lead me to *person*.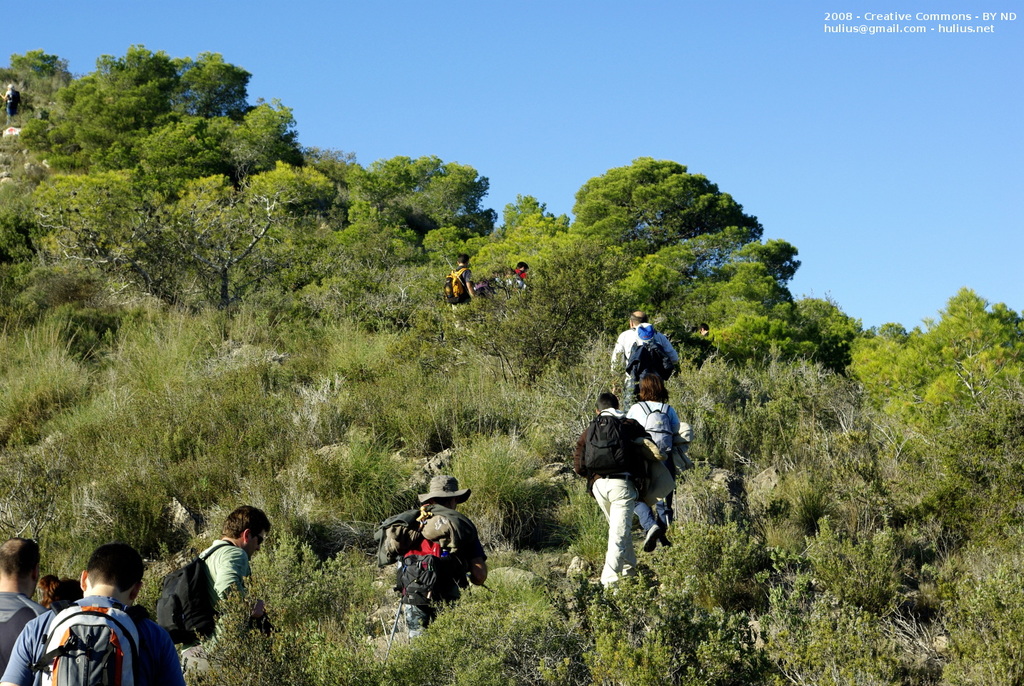
Lead to bbox(2, 537, 188, 685).
